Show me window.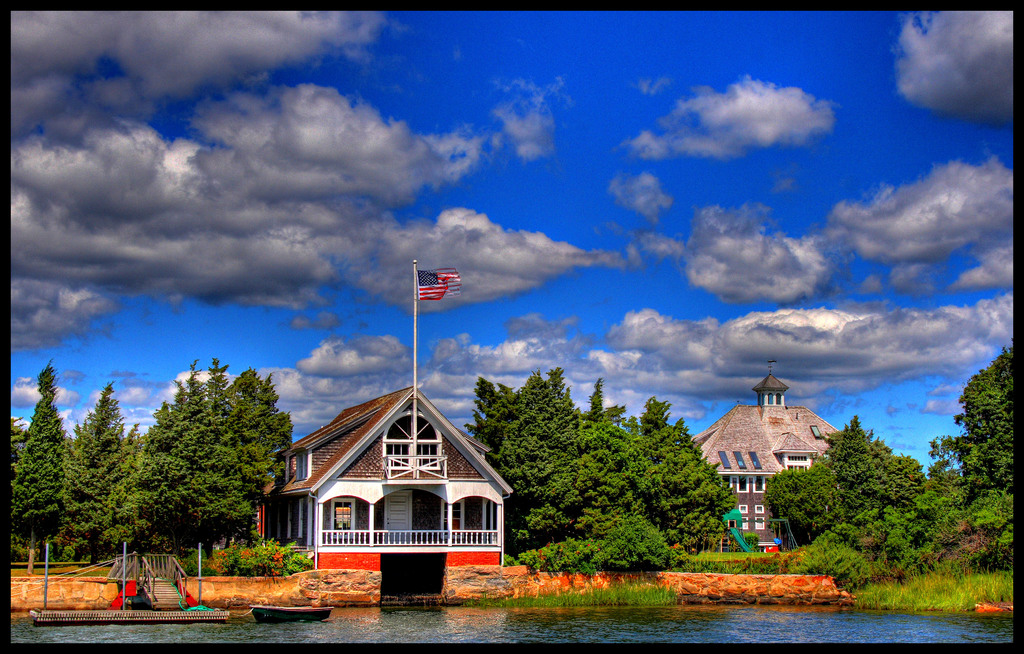
window is here: {"x1": 787, "y1": 454, "x2": 808, "y2": 471}.
